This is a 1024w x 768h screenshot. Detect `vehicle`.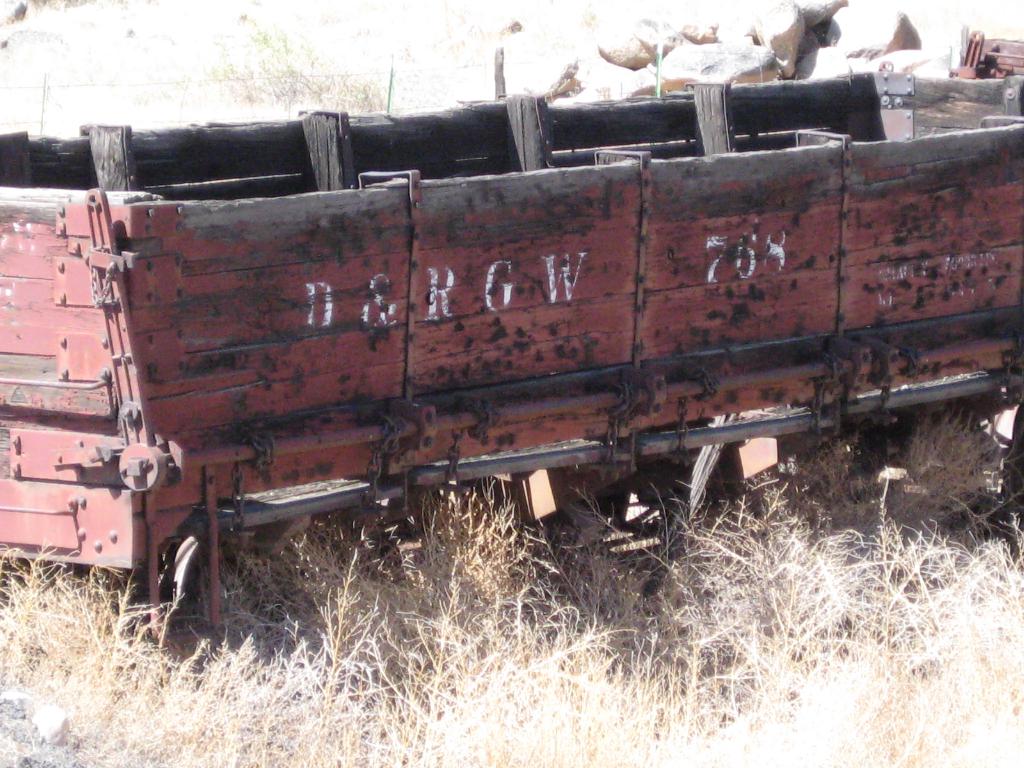
(0, 70, 1023, 660).
